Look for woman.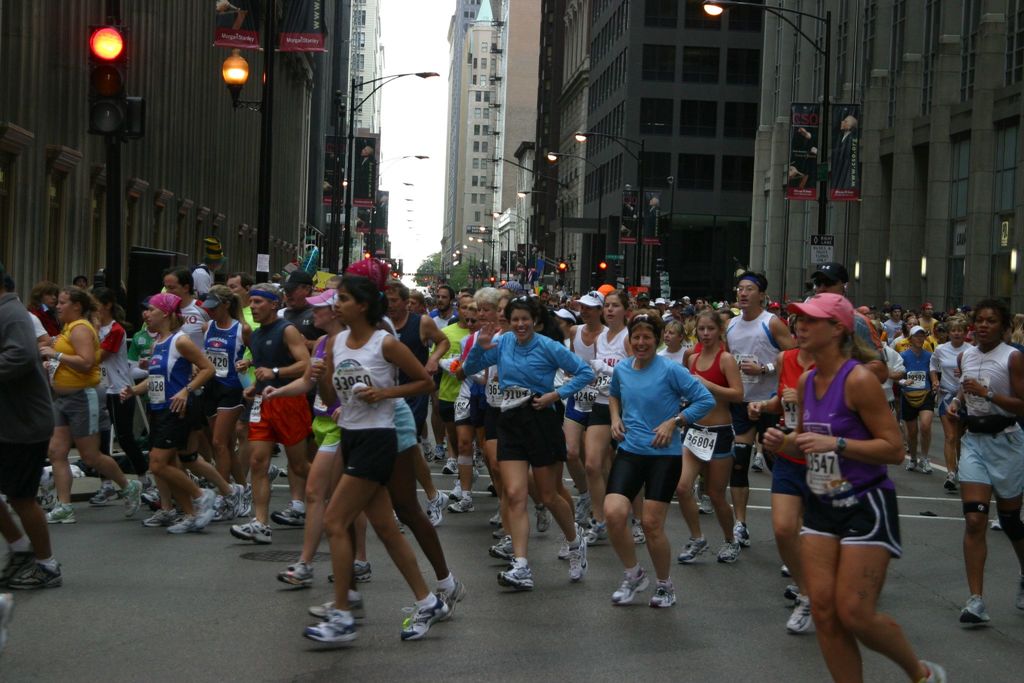
Found: box(584, 292, 641, 549).
